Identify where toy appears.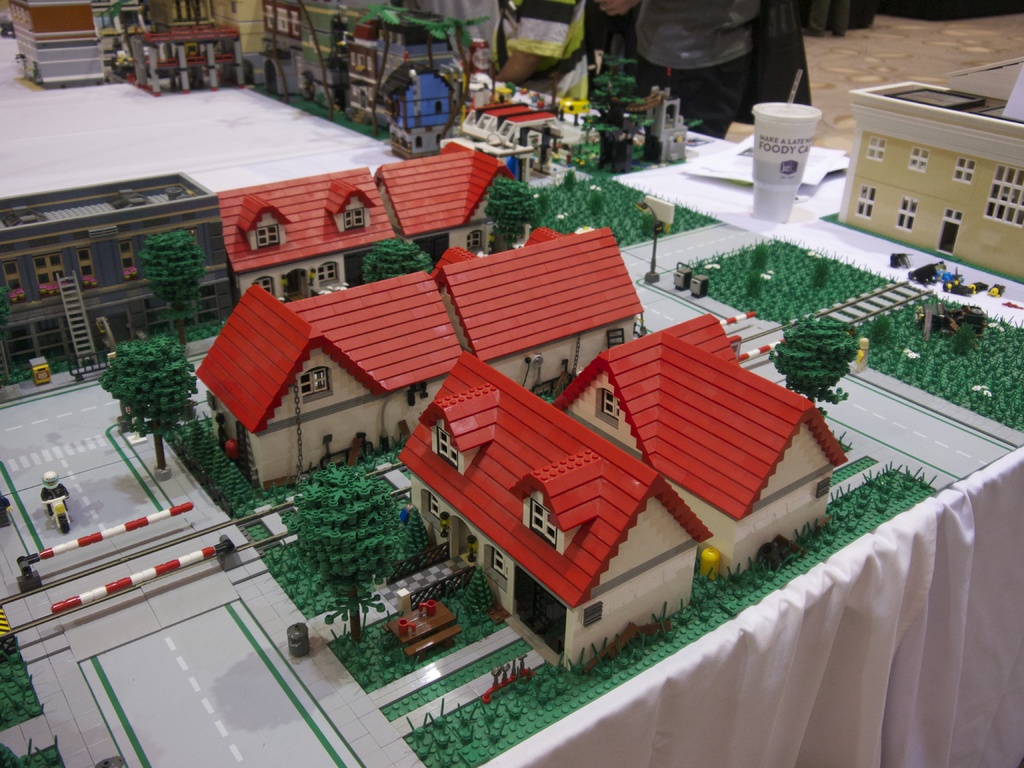
Appears at pyautogui.locateOnScreen(0, 167, 241, 379).
